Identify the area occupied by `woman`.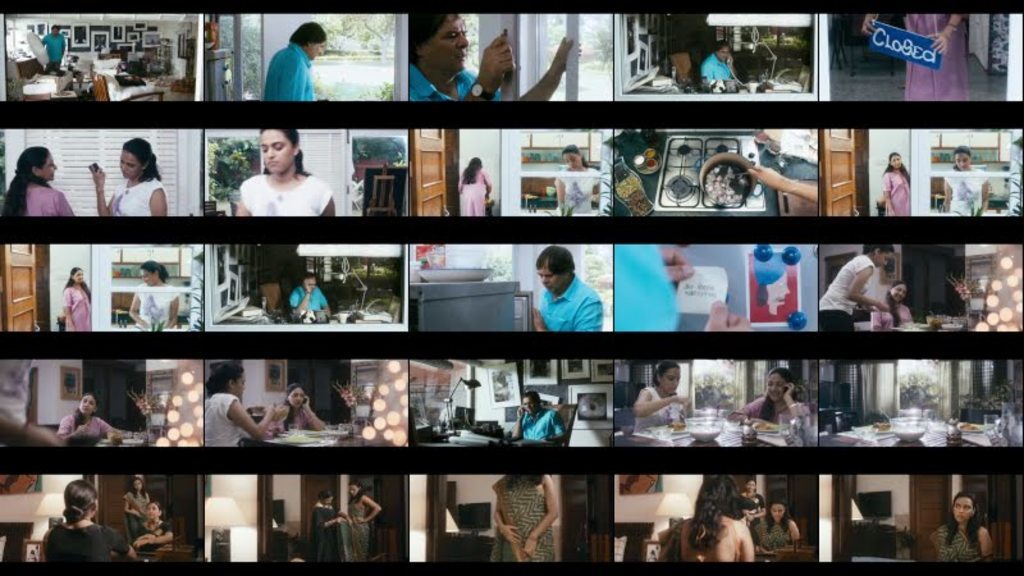
Area: bbox=(736, 374, 810, 429).
